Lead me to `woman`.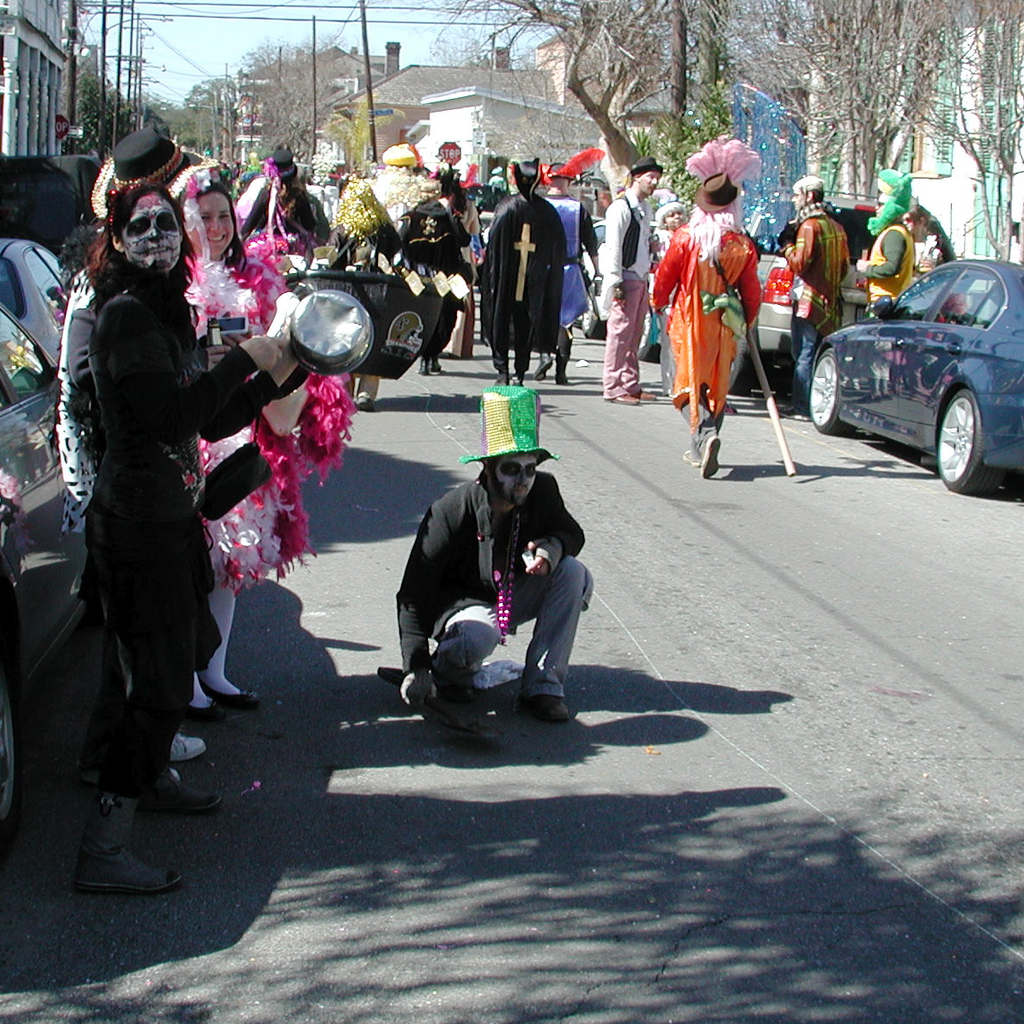
Lead to <bbox>895, 201, 959, 268</bbox>.
